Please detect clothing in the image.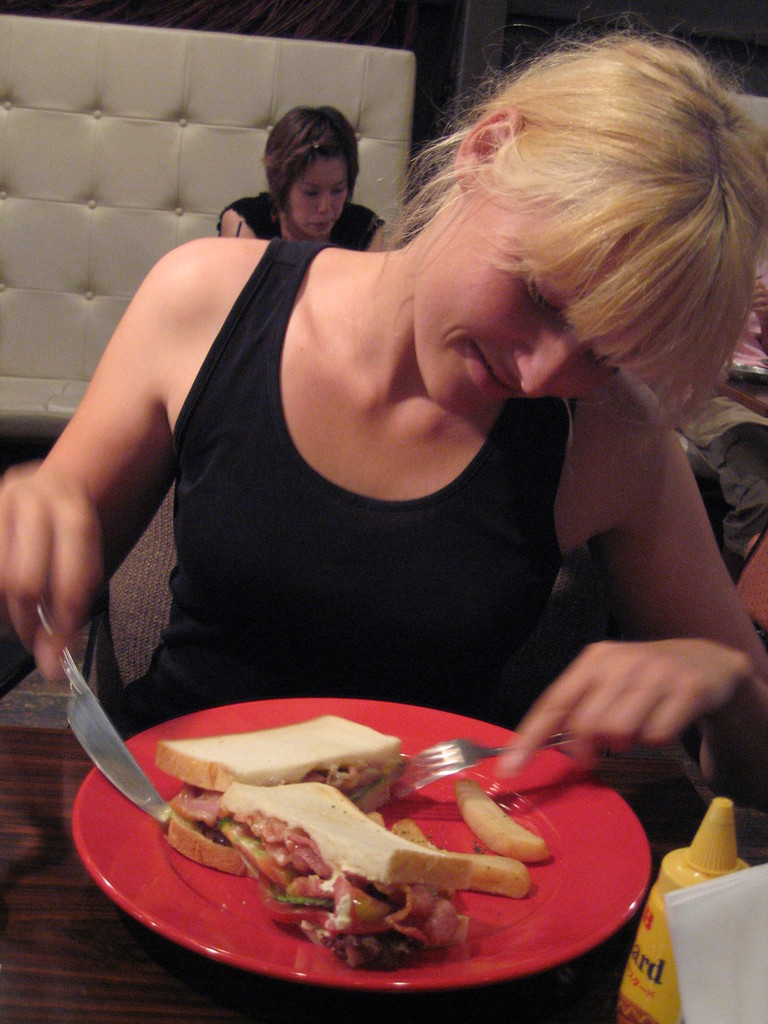
left=125, top=246, right=590, bottom=743.
